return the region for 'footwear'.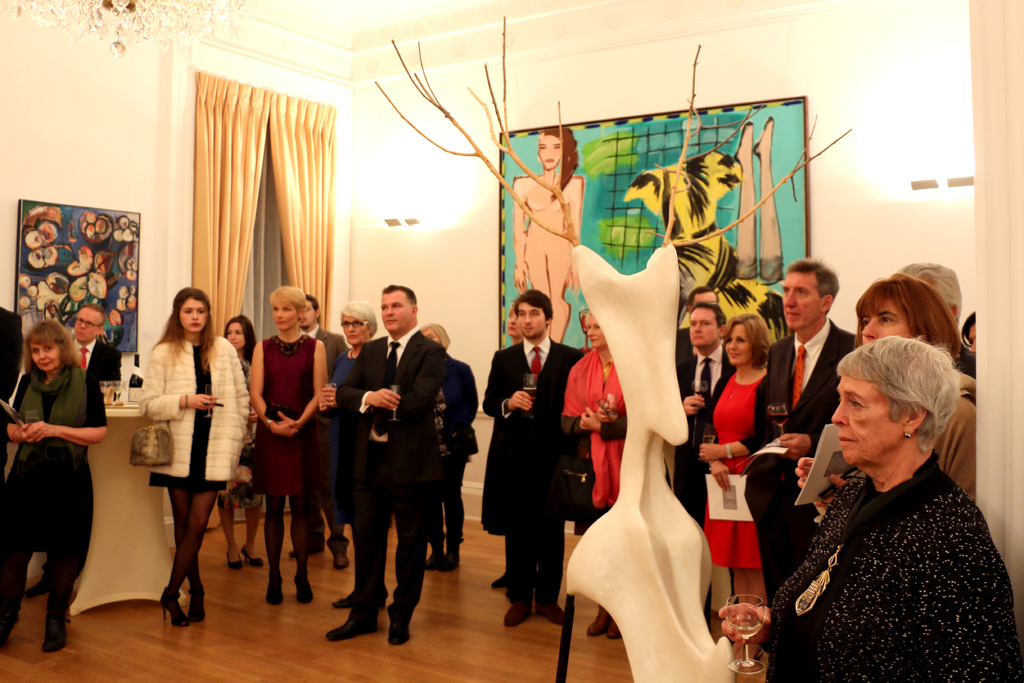
[x1=533, y1=603, x2=568, y2=625].
